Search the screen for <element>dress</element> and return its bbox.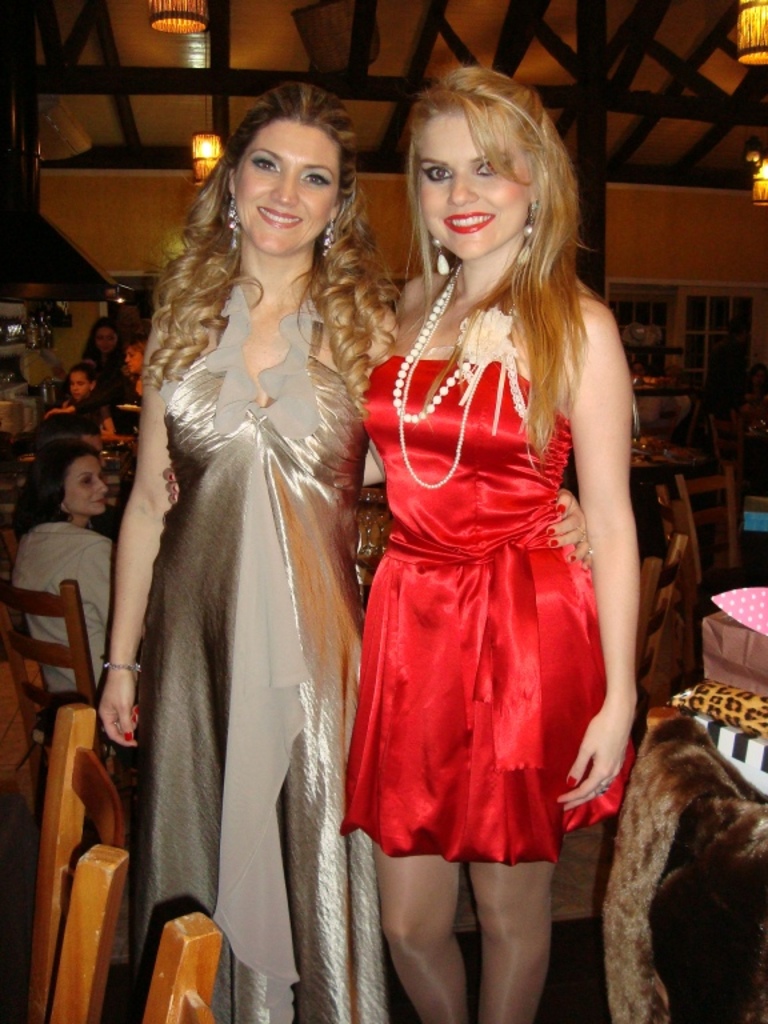
Found: [360,311,640,860].
